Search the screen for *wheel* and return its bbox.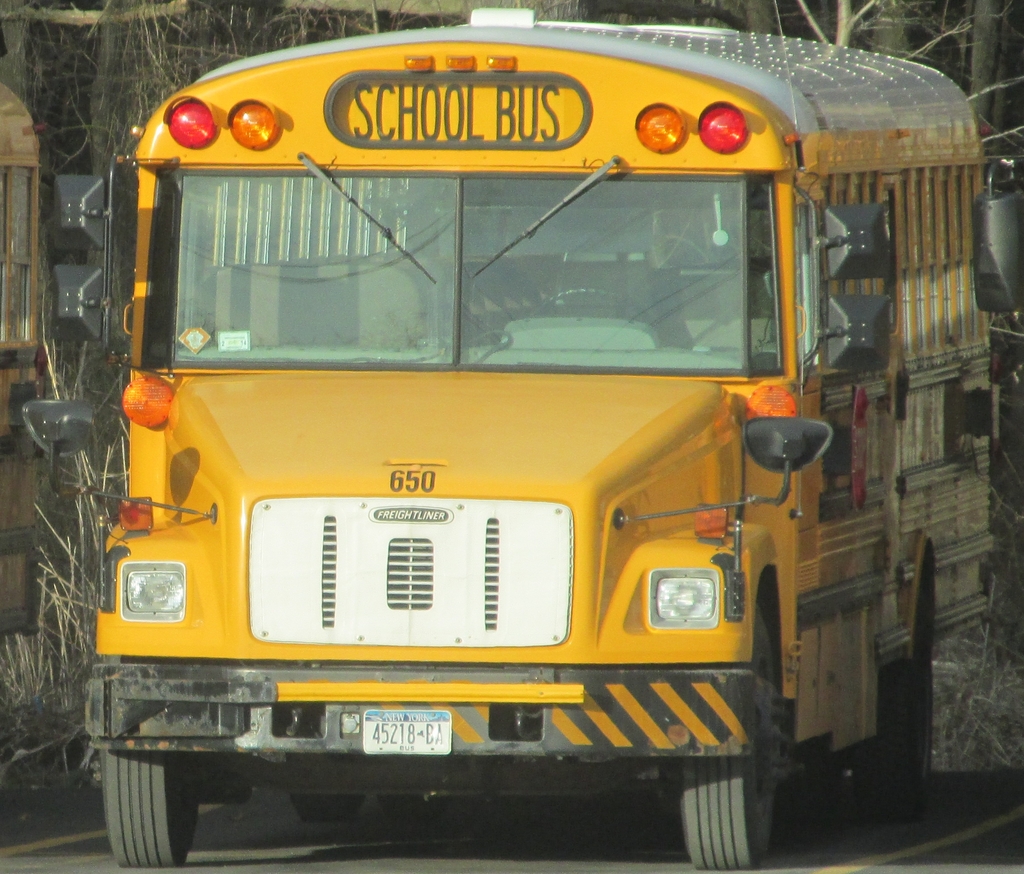
Found: 380 791 474 816.
